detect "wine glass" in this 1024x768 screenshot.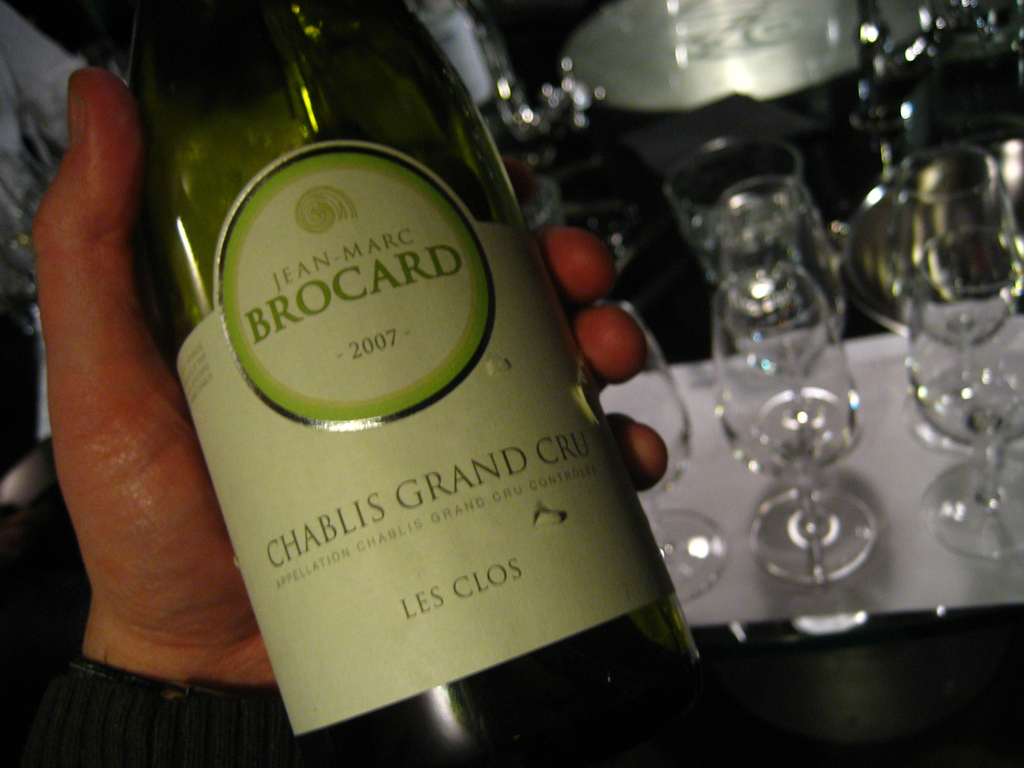
Detection: box=[708, 267, 865, 577].
